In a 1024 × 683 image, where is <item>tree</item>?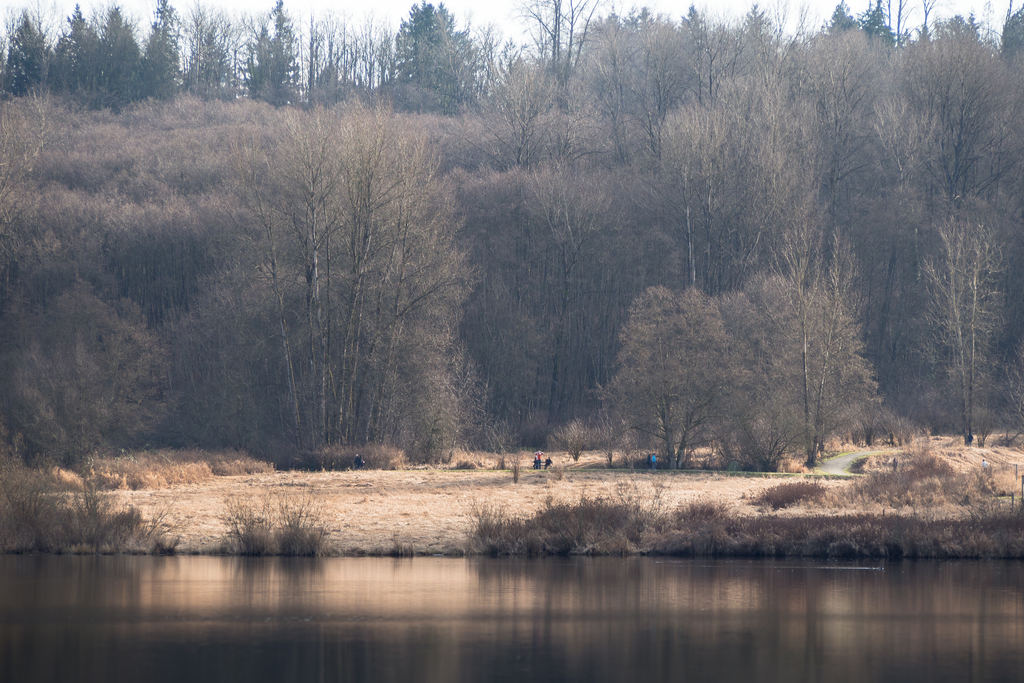
box(767, 242, 878, 466).
